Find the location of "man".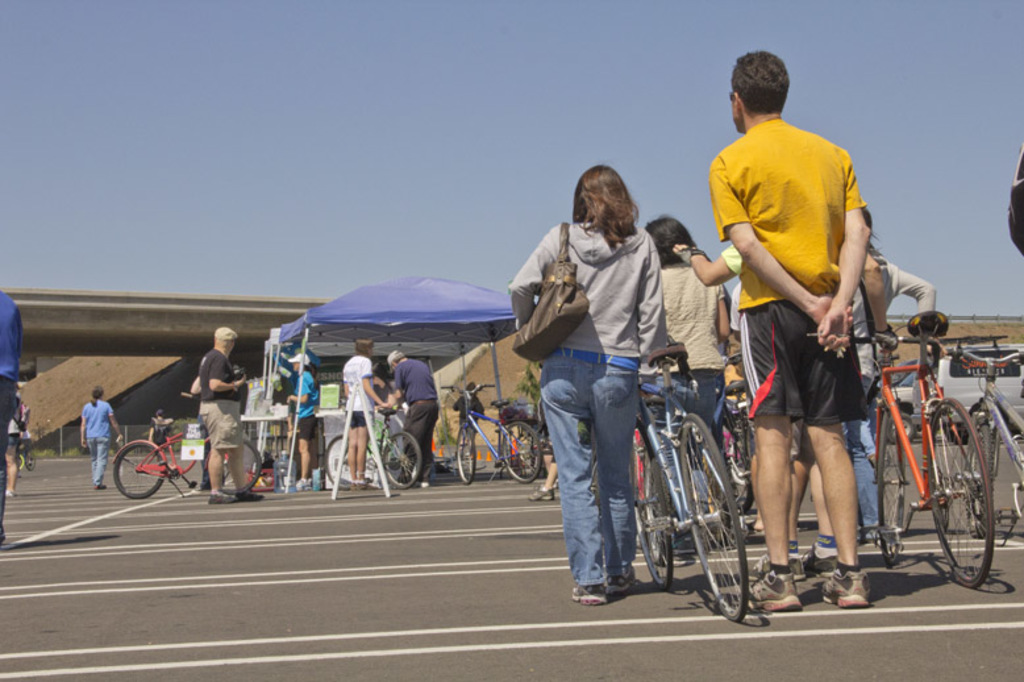
Location: [left=0, top=287, right=24, bottom=542].
